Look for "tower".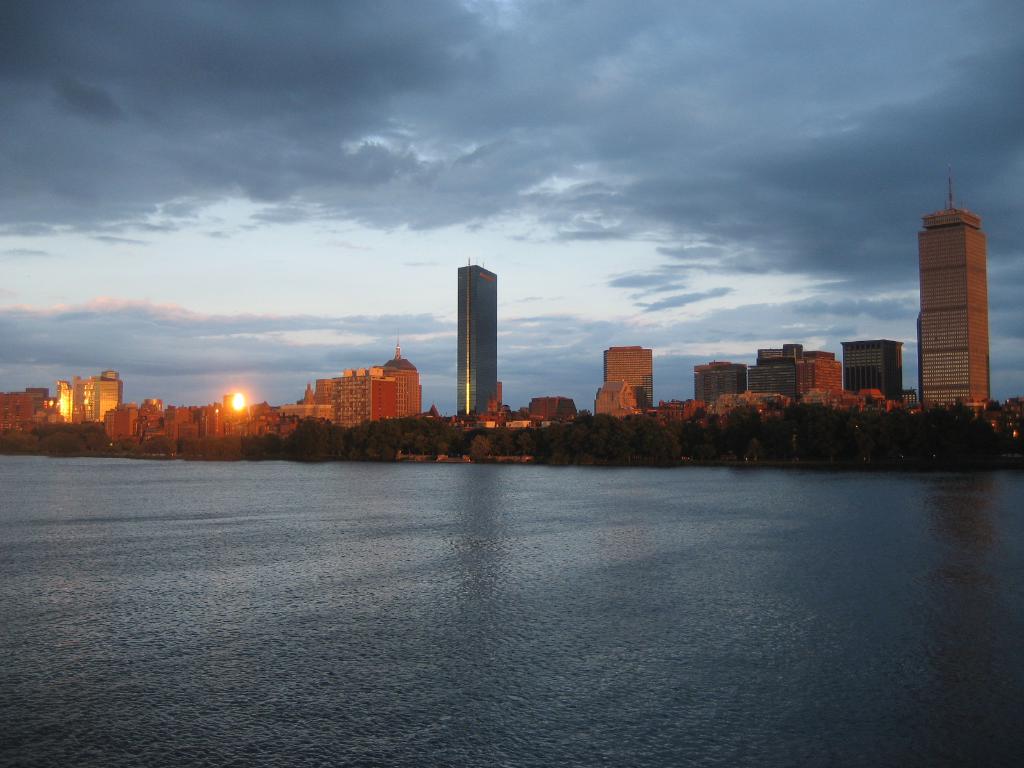
Found: crop(895, 160, 1001, 403).
